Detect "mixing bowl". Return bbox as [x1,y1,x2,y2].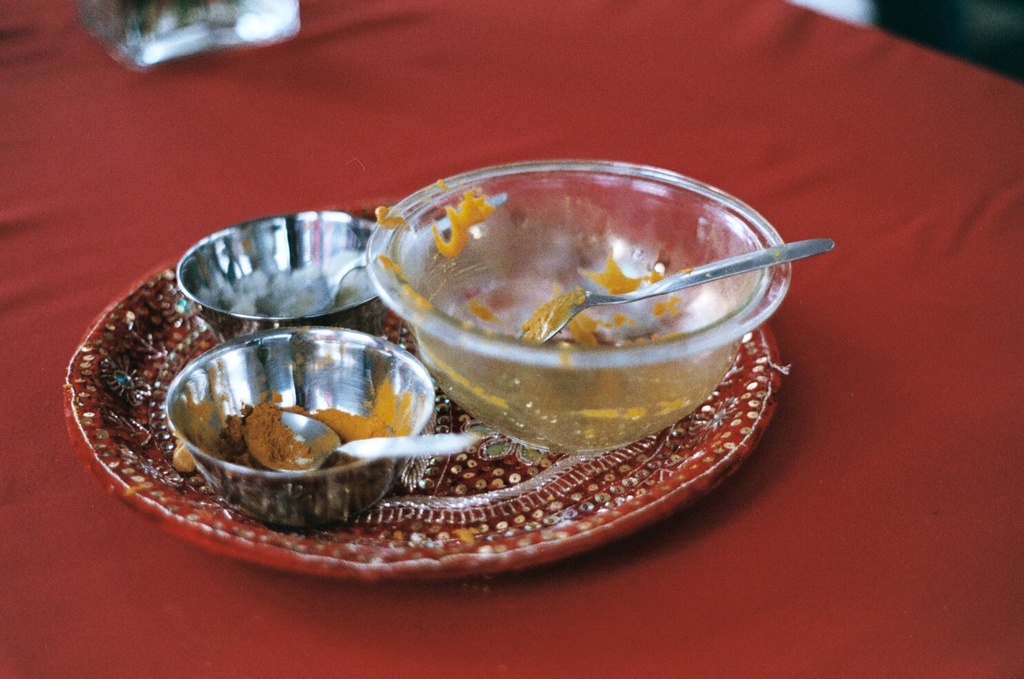
[367,159,792,456].
